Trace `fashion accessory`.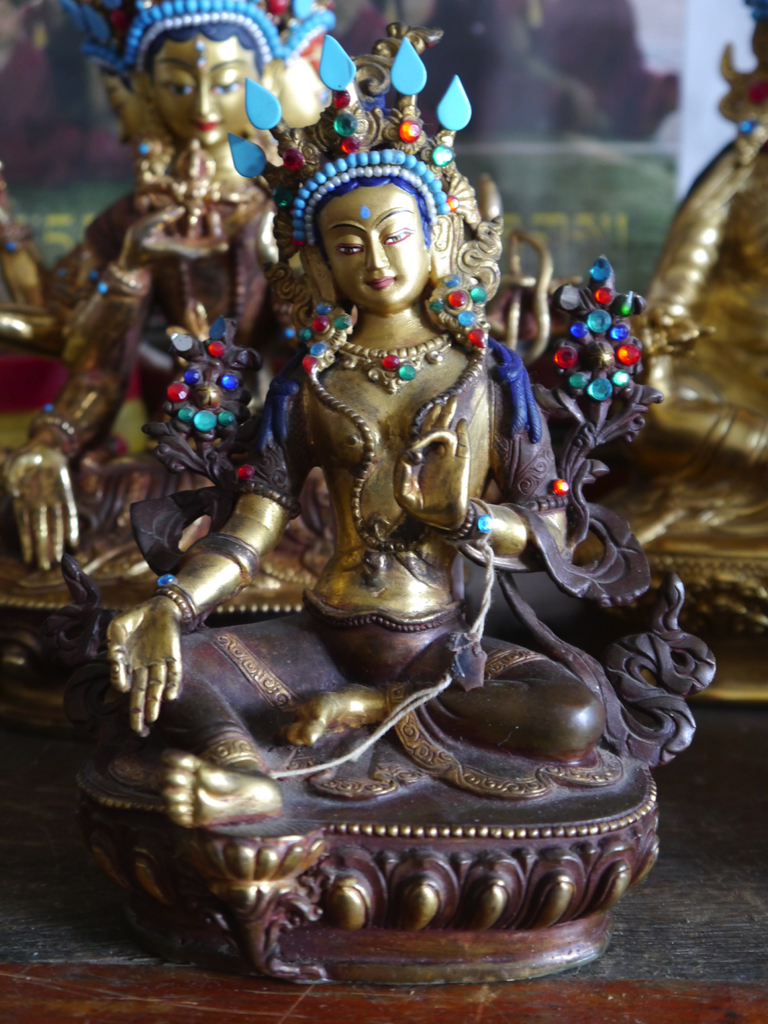
Traced to [x1=59, y1=0, x2=341, y2=88].
